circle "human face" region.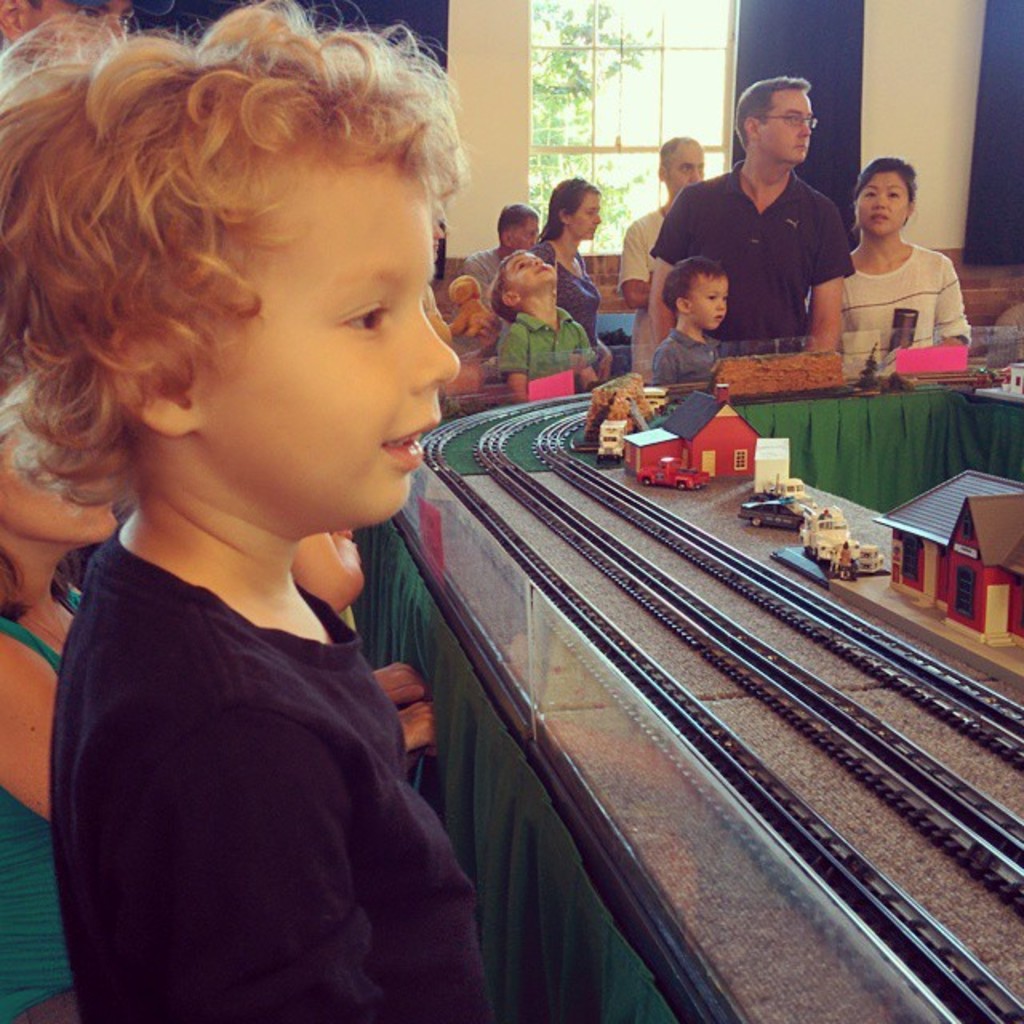
Region: x1=766, y1=94, x2=813, y2=163.
